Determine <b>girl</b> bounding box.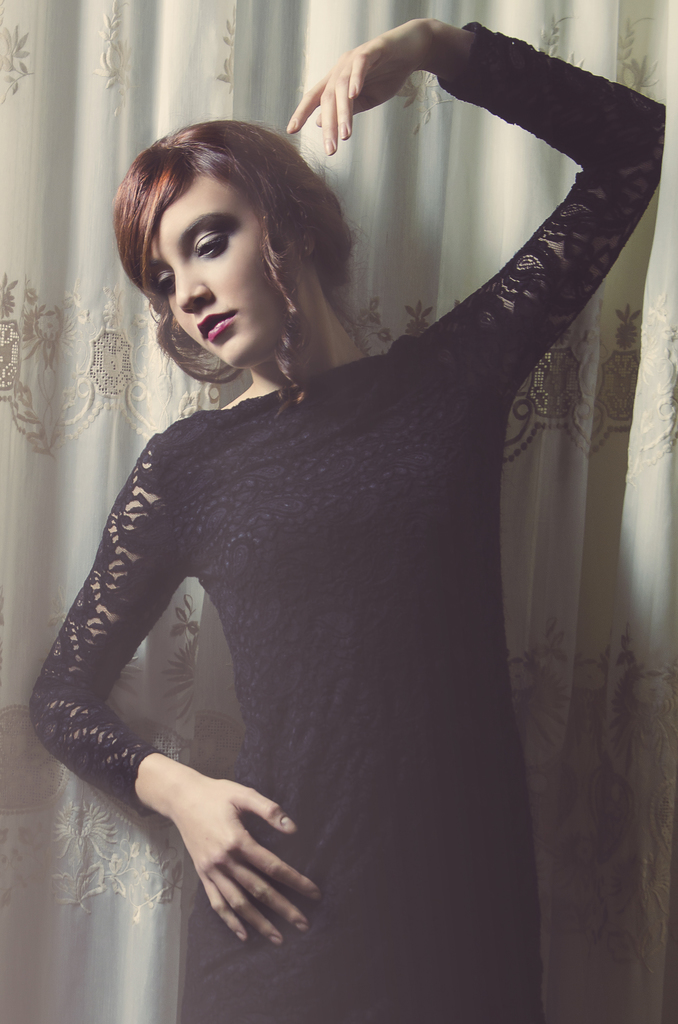
Determined: select_region(26, 8, 666, 1023).
